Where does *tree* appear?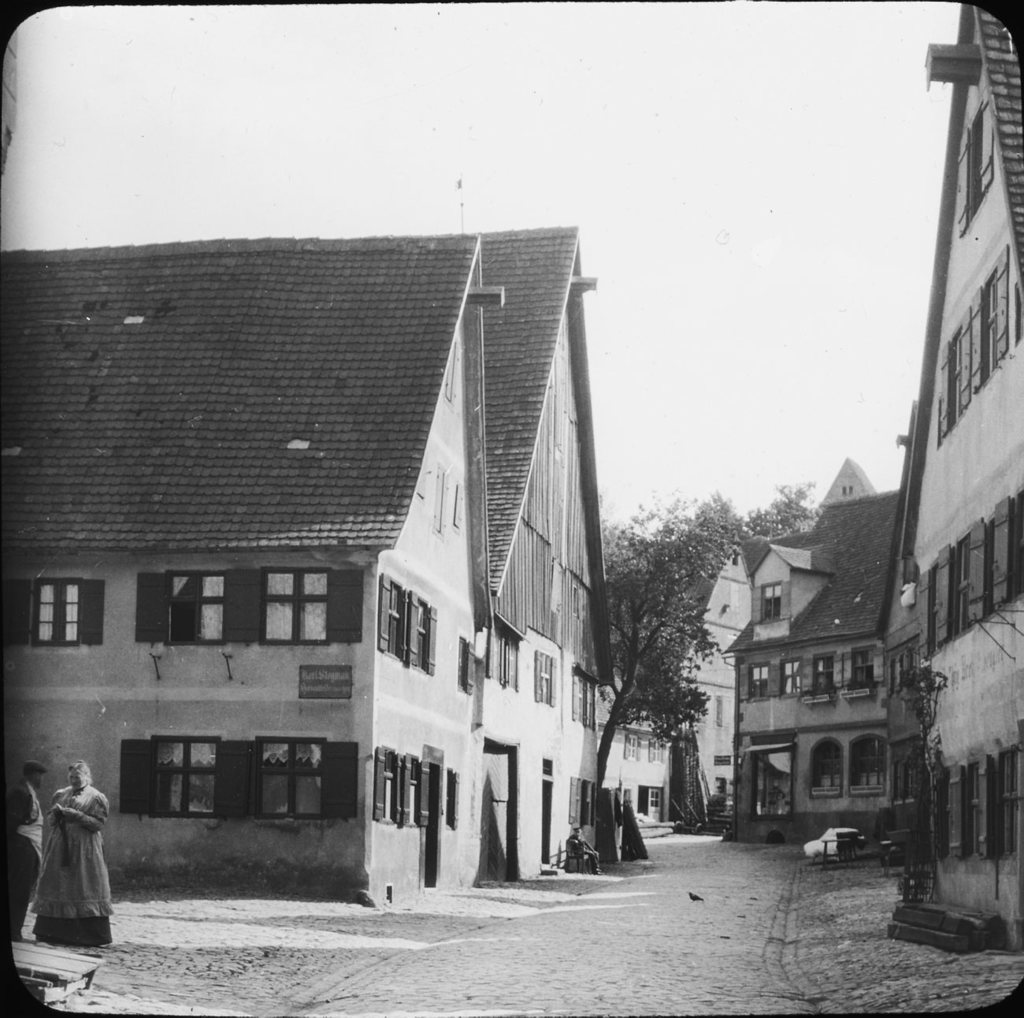
Appears at select_region(585, 451, 744, 830).
